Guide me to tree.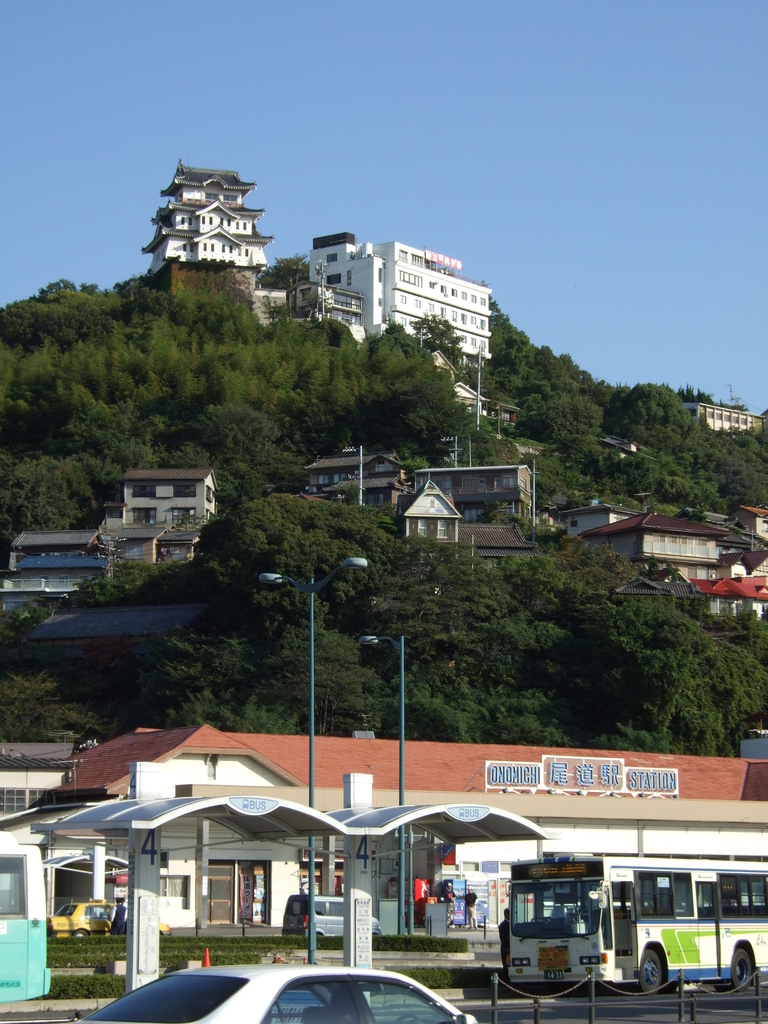
Guidance: x1=519, y1=330, x2=557, y2=400.
